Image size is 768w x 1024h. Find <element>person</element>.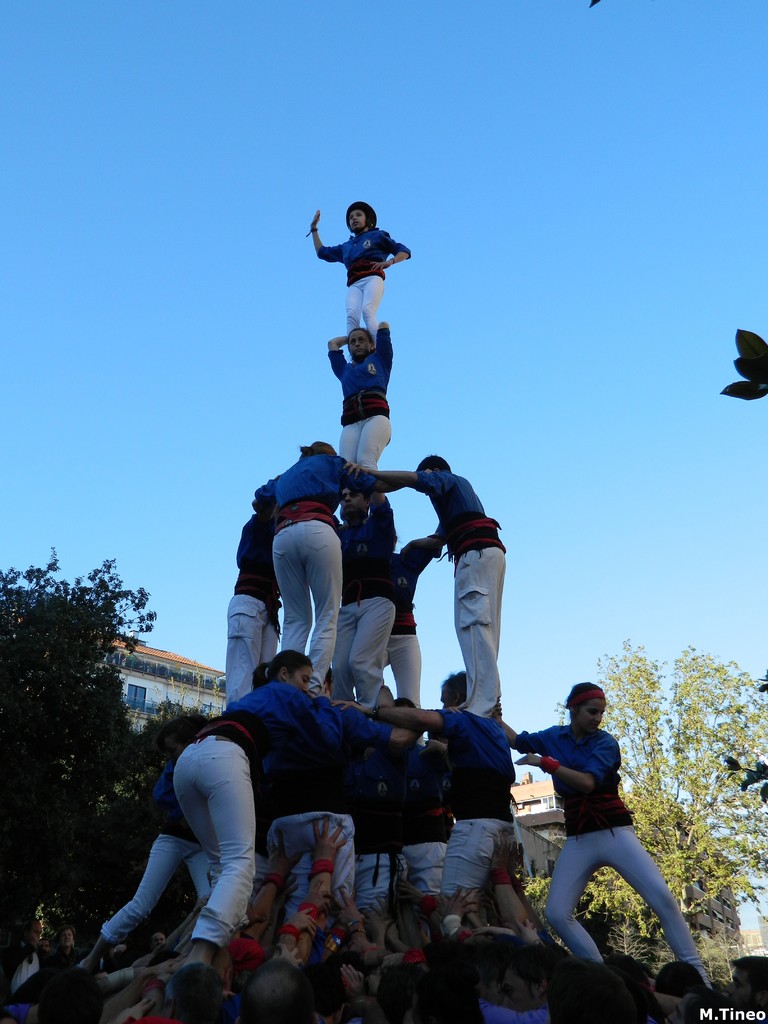
box(397, 668, 529, 925).
